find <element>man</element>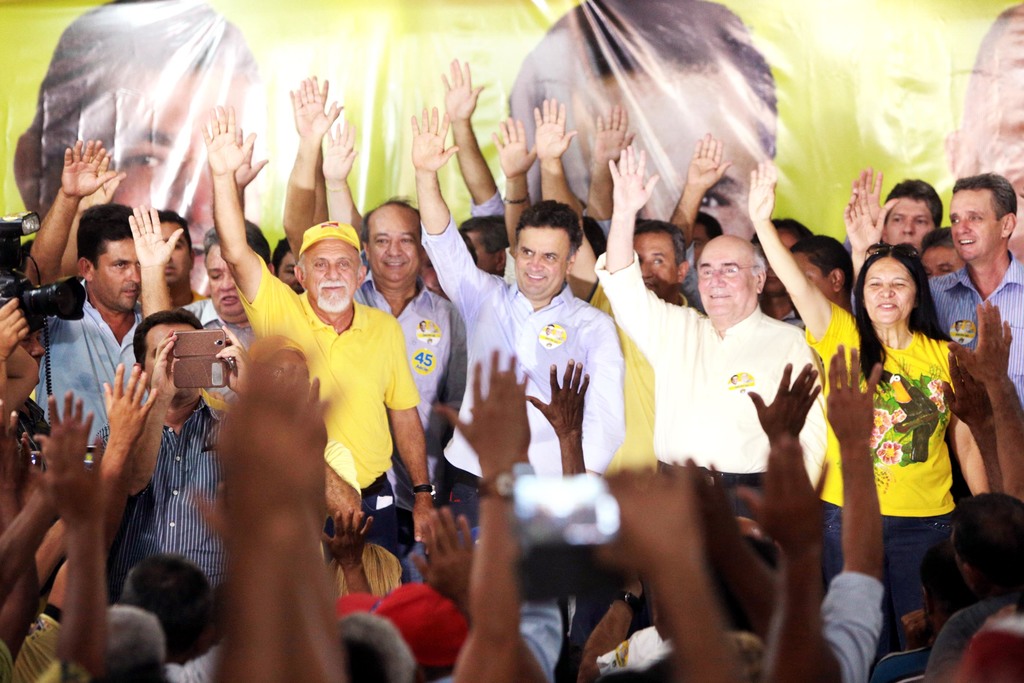
199:102:440:556
